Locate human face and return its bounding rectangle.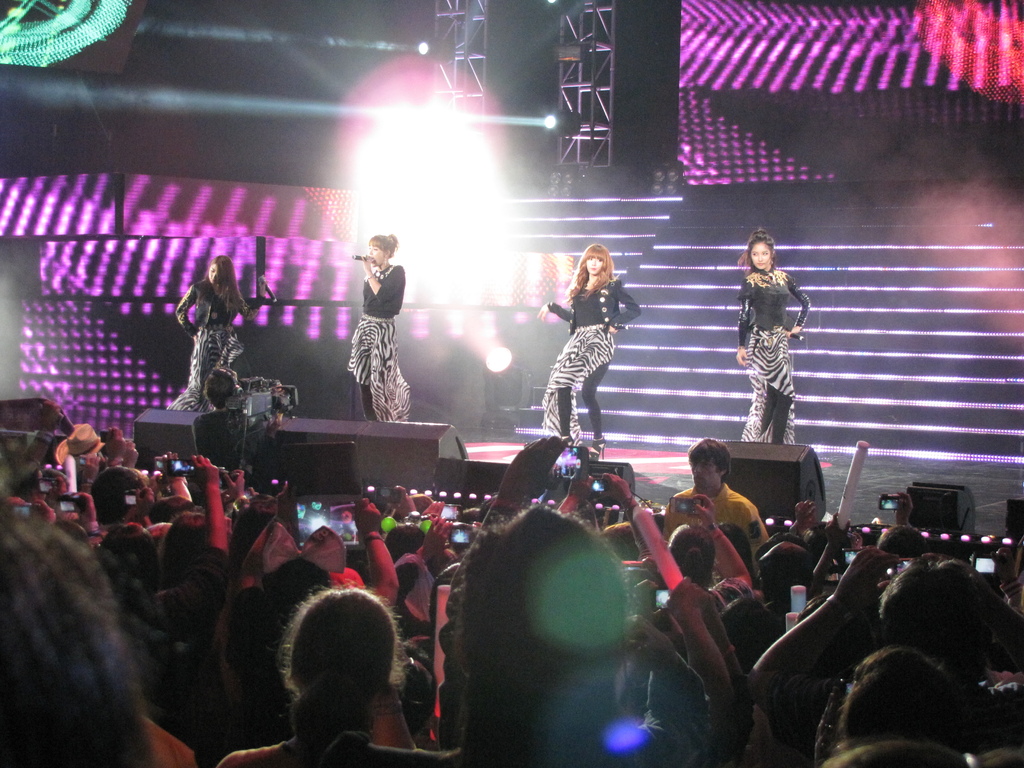
(left=751, top=241, right=776, bottom=273).
